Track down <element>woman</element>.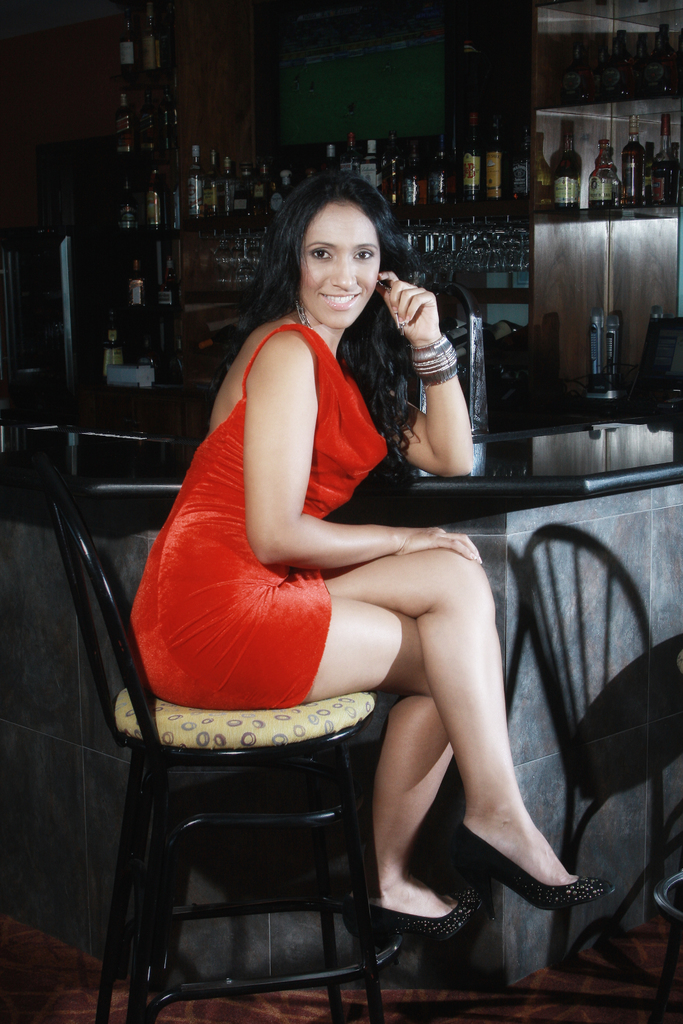
Tracked to [134, 156, 555, 983].
